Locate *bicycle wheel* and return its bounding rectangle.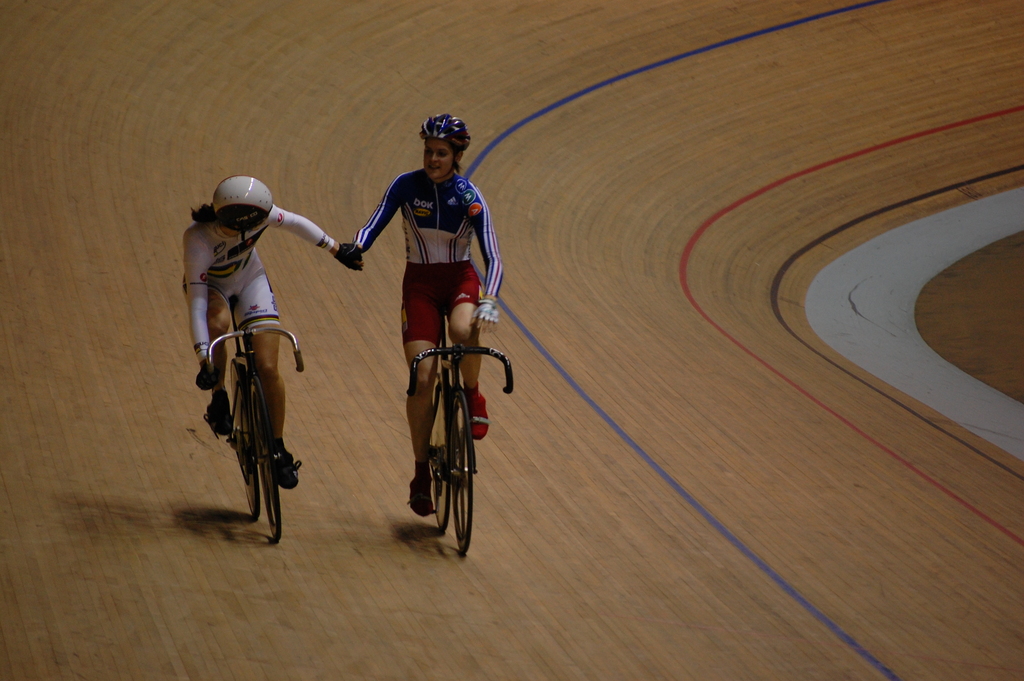
442:394:477:560.
